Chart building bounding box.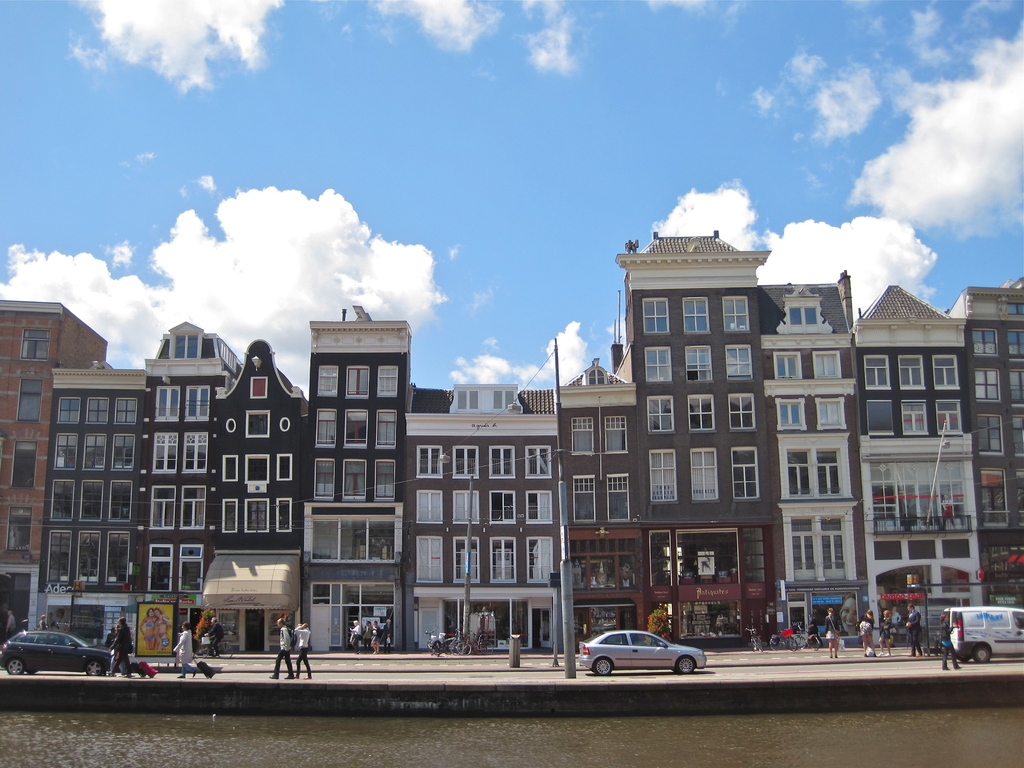
Charted: Rect(0, 300, 108, 652).
